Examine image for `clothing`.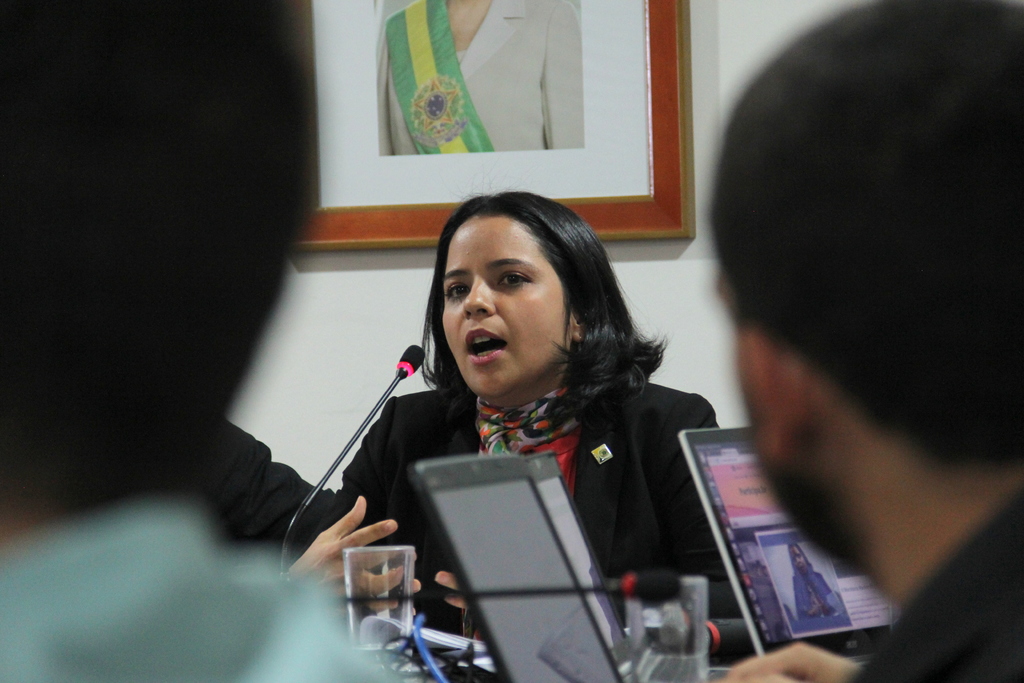
Examination result: crop(862, 488, 1023, 682).
